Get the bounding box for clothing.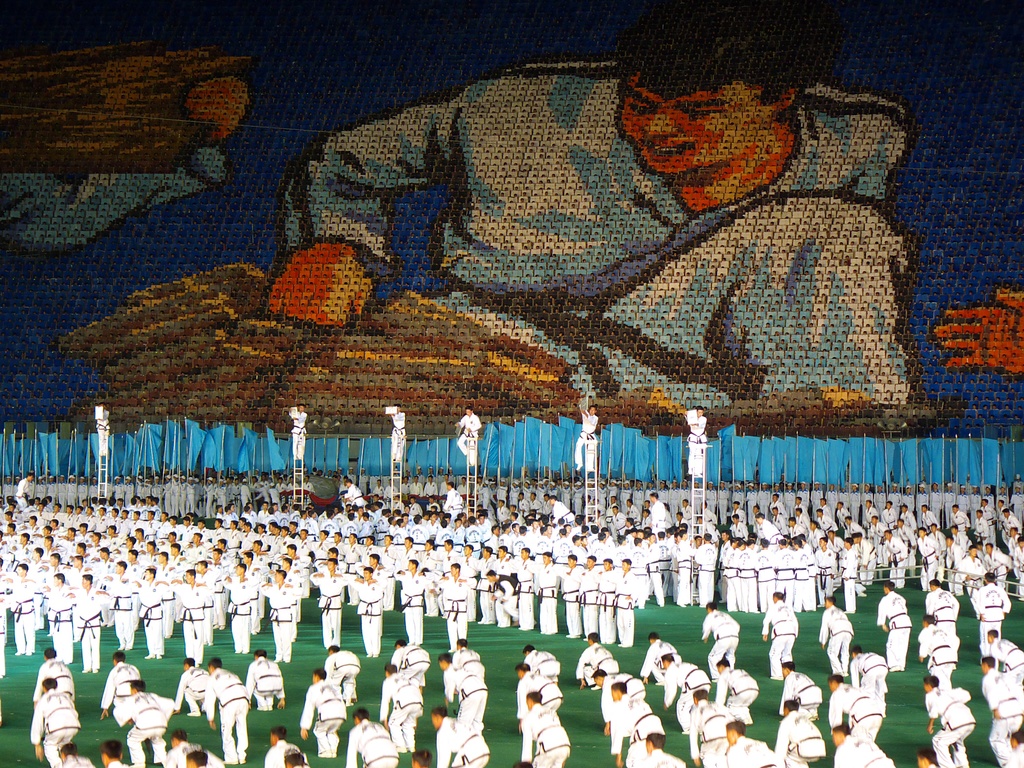
[x1=646, y1=567, x2=676, y2=614].
